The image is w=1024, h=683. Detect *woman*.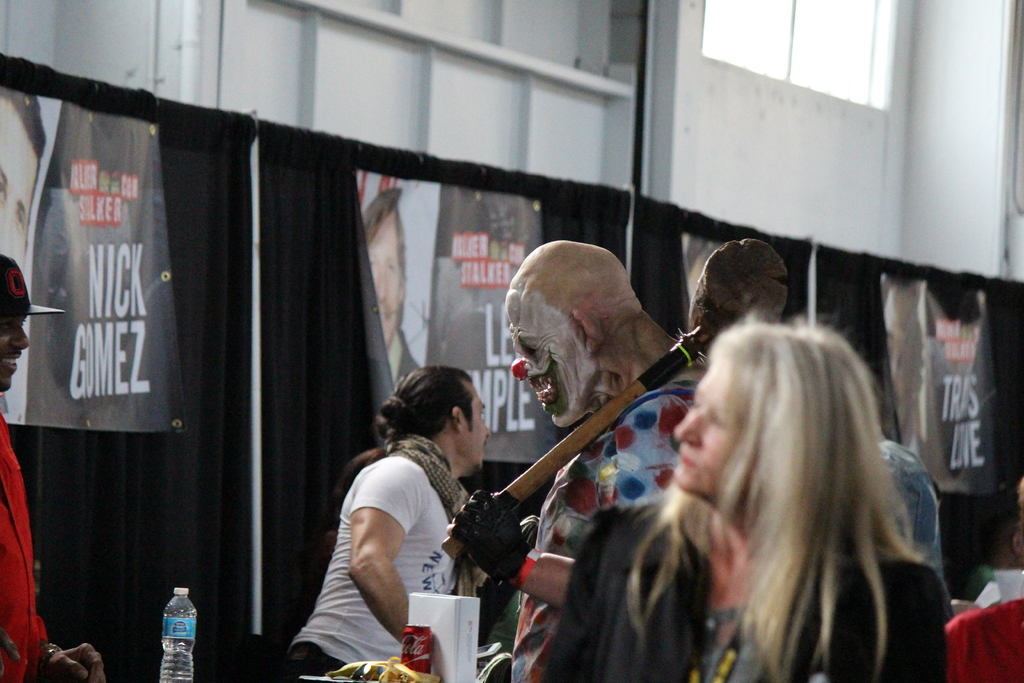
Detection: detection(572, 299, 959, 671).
